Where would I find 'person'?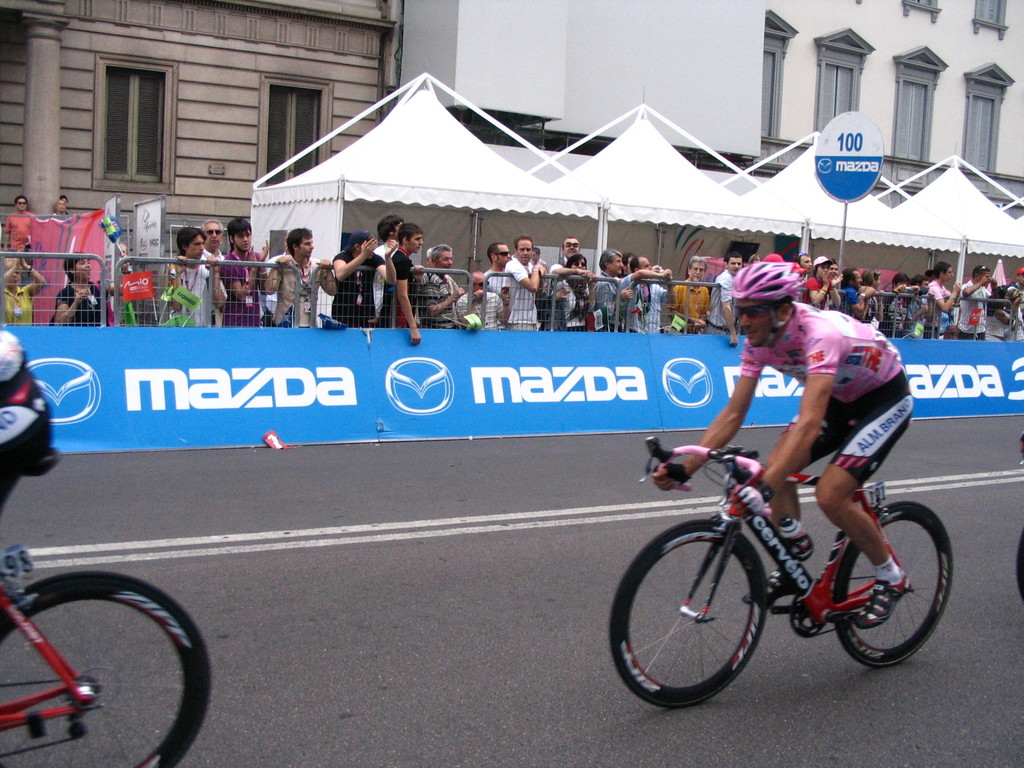
At l=333, t=231, r=399, b=328.
